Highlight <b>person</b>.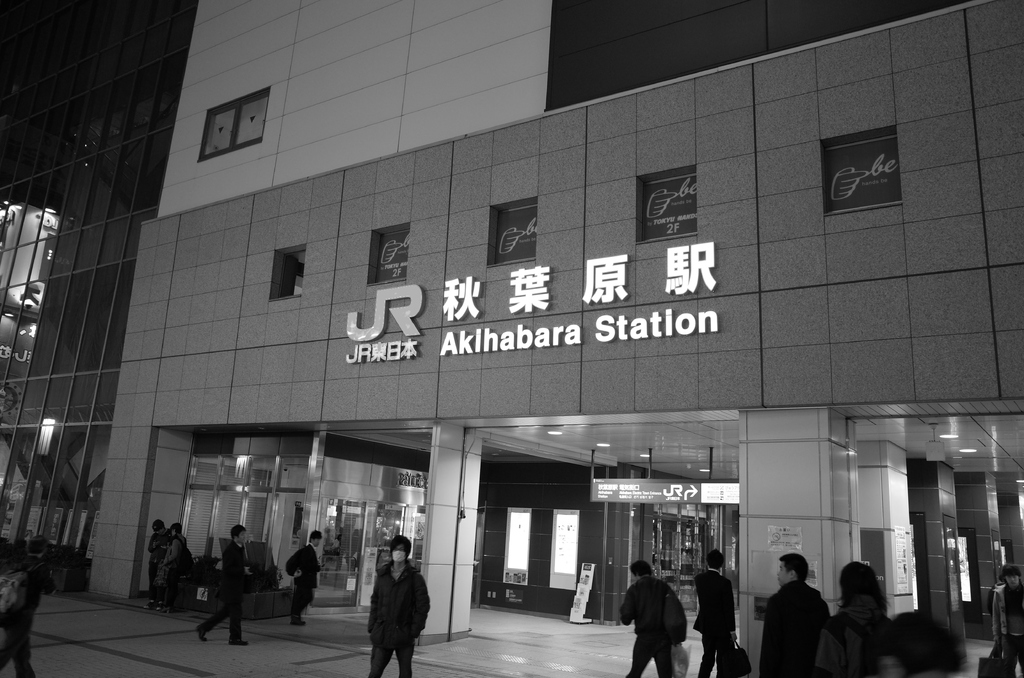
Highlighted region: 817,558,888,677.
